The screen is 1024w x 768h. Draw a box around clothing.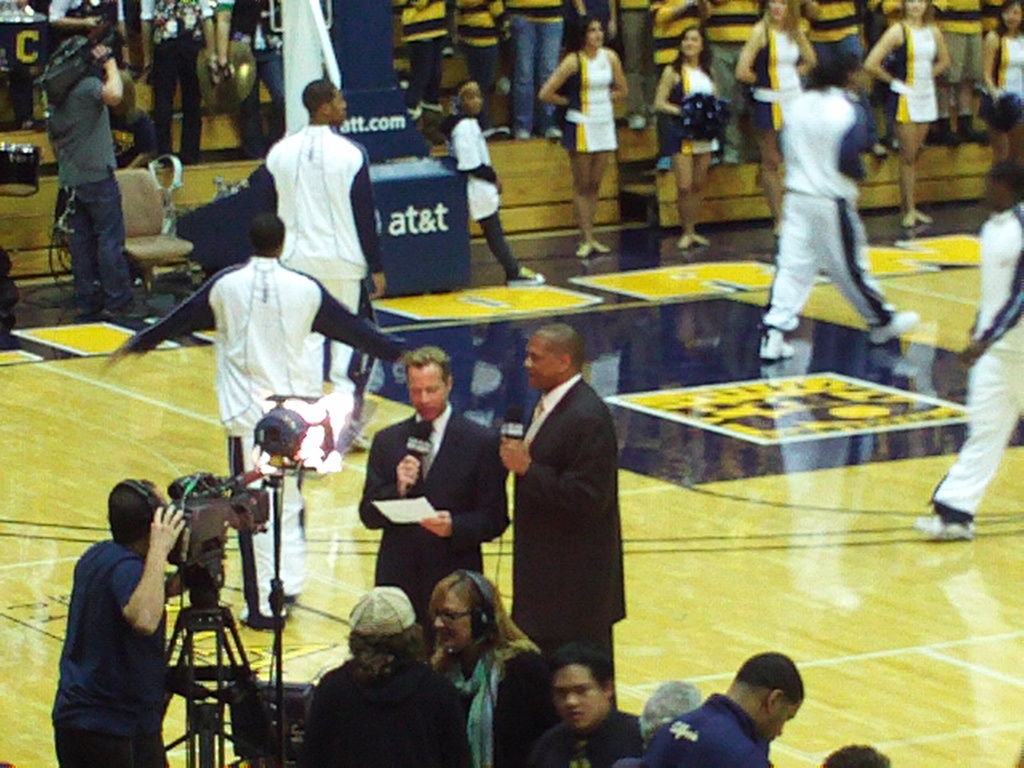
l=120, t=257, r=412, b=604.
